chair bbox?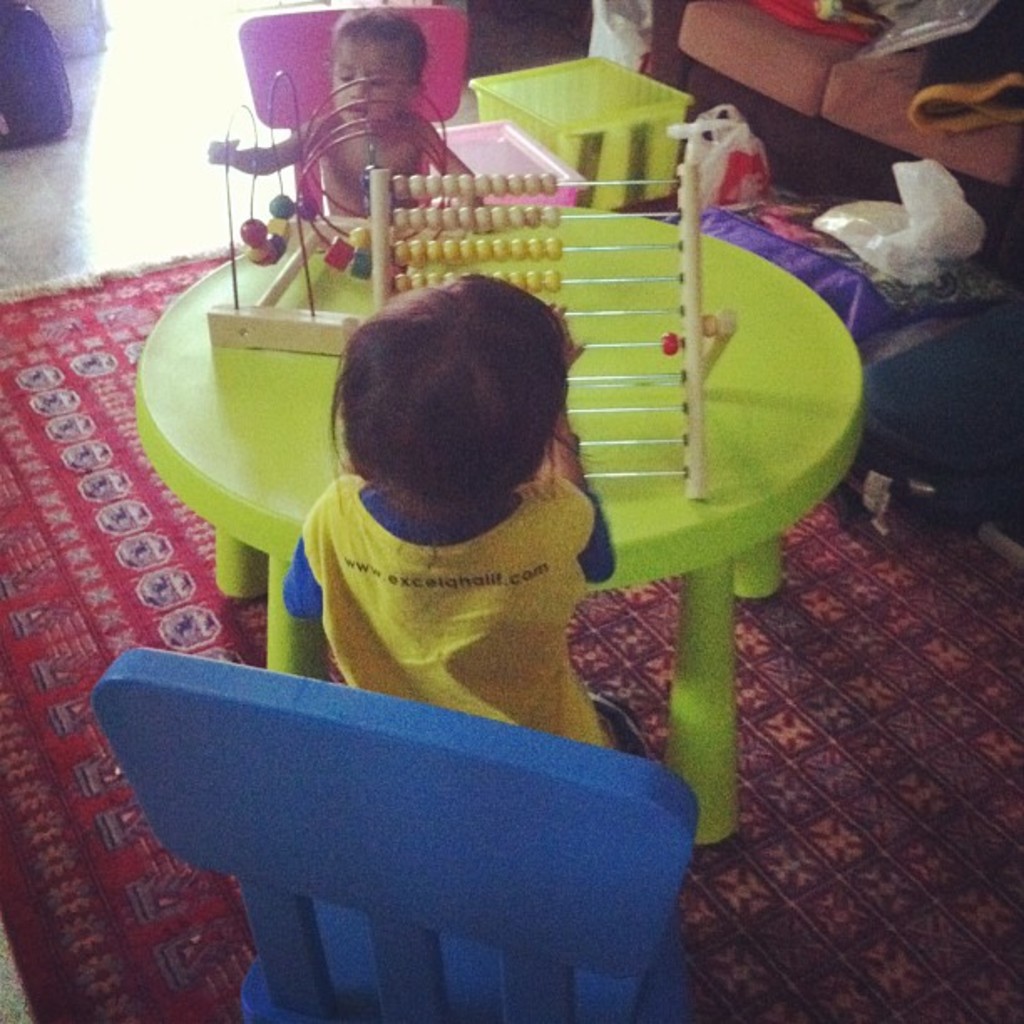
region(42, 634, 827, 1023)
